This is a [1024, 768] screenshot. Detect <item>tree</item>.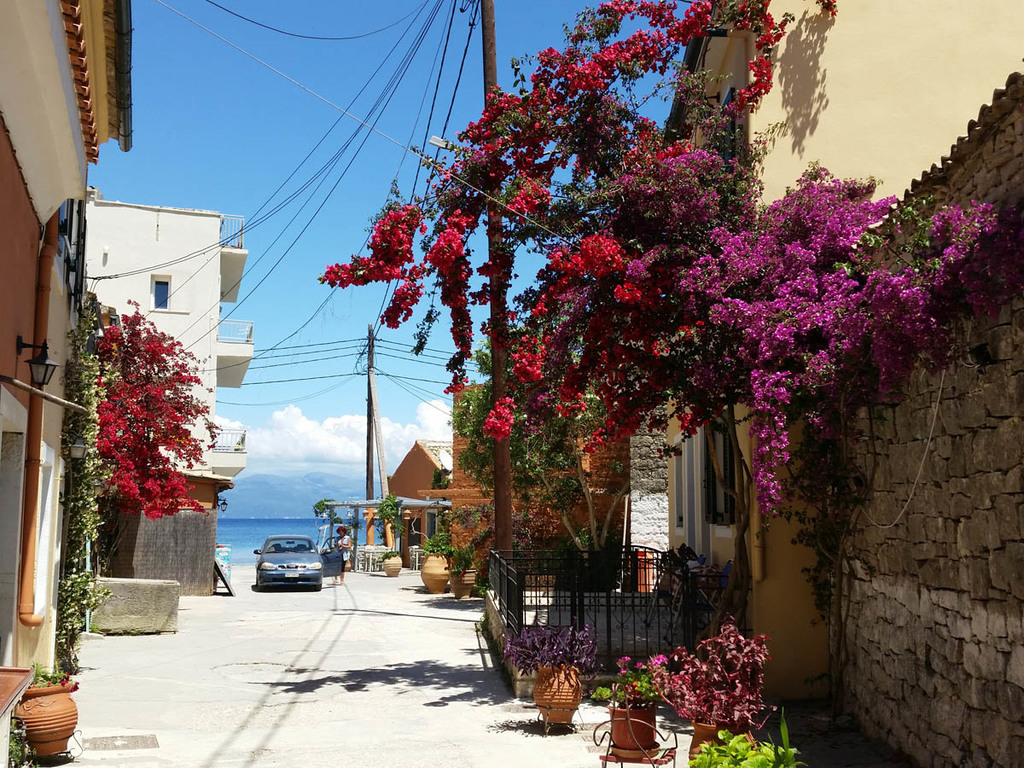
rect(453, 323, 635, 582).
